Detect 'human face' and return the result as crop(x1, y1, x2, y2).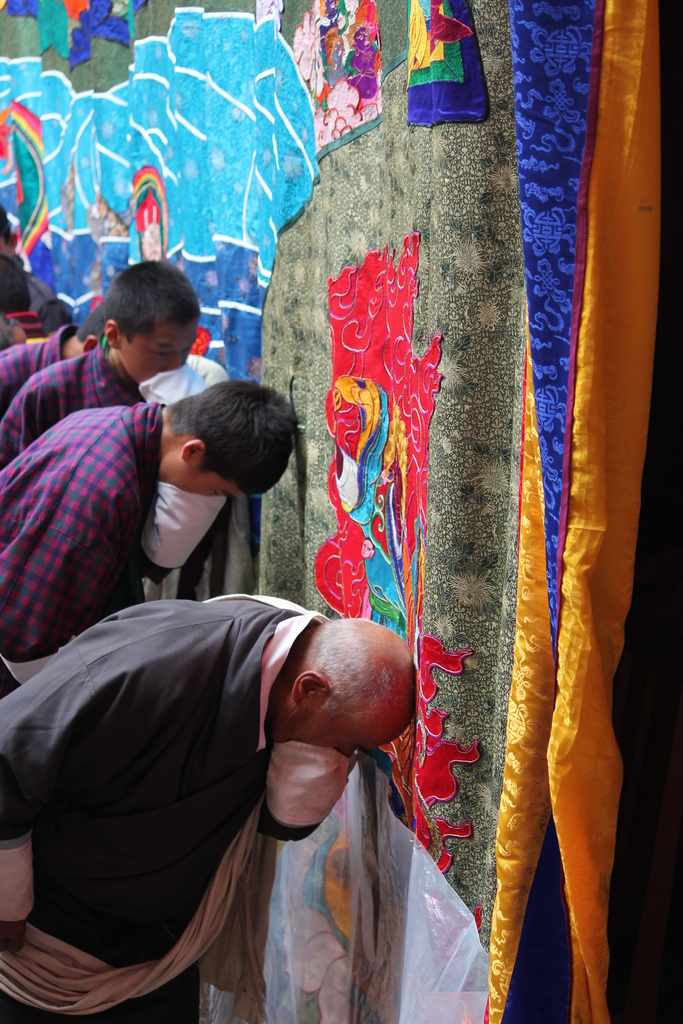
crop(120, 316, 199, 378).
